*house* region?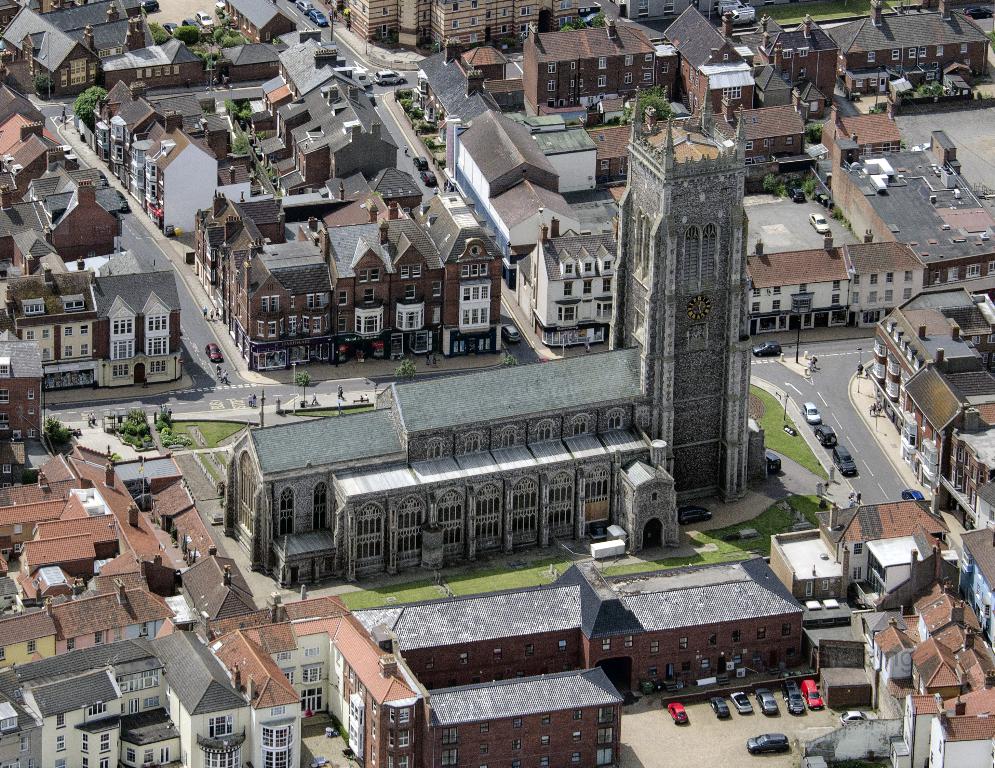
[260, 534, 334, 589]
